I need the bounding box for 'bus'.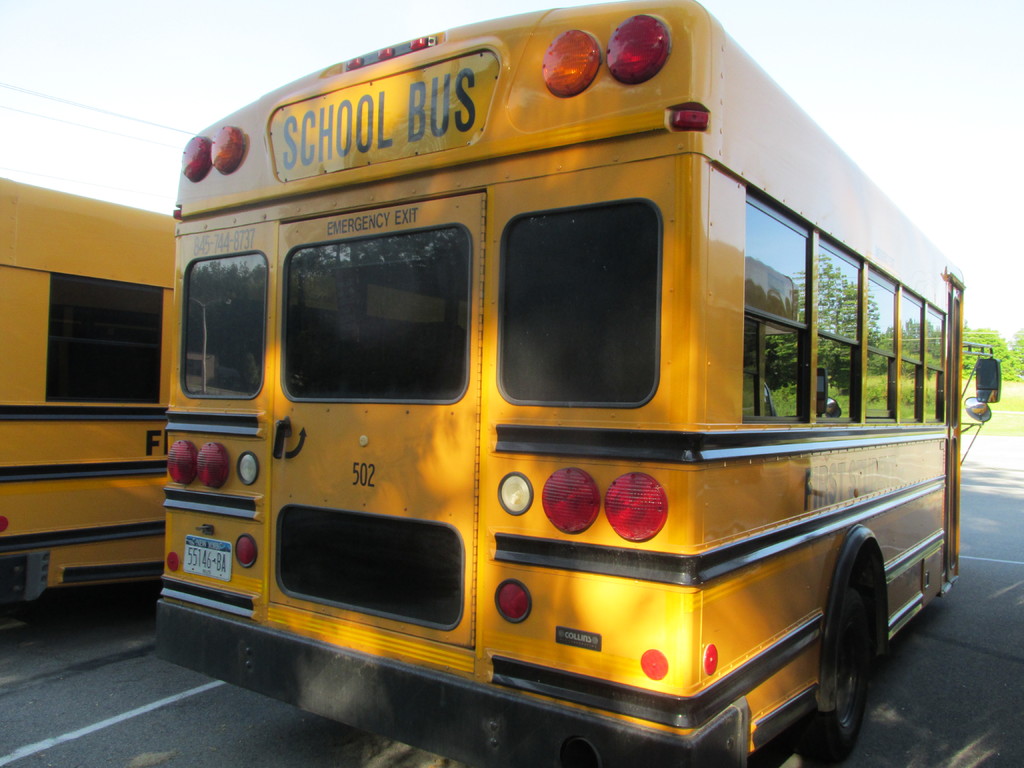
Here it is: {"x1": 3, "y1": 173, "x2": 184, "y2": 620}.
